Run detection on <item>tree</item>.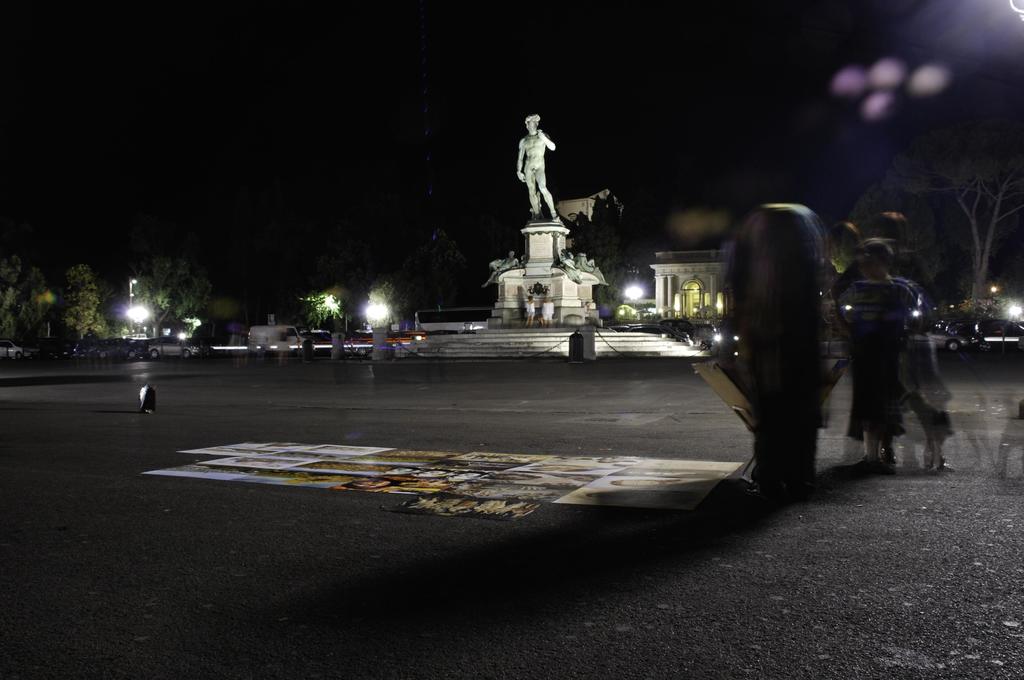
Result: (x1=0, y1=254, x2=45, y2=346).
